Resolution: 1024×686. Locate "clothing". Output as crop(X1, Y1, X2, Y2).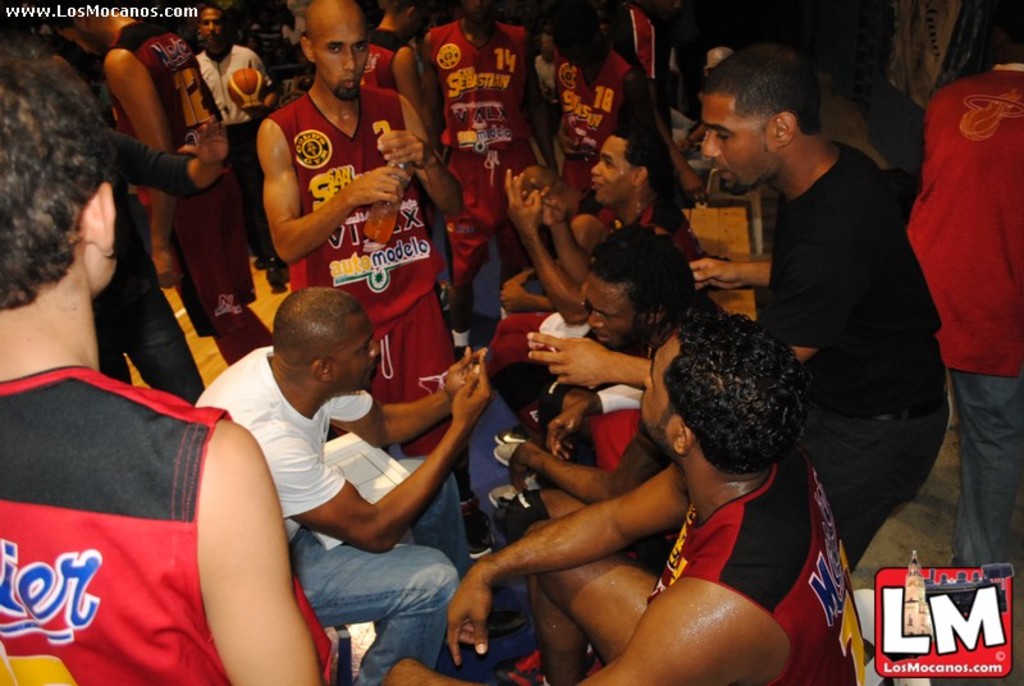
crop(483, 191, 699, 384).
